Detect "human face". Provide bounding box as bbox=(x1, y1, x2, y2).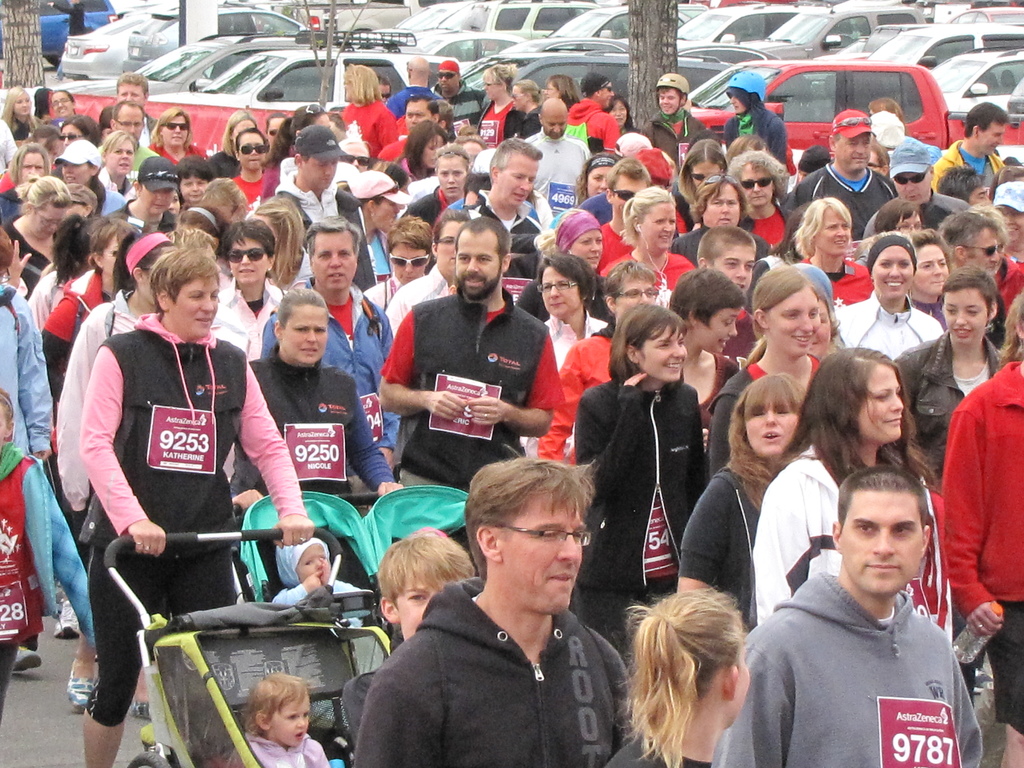
bbox=(420, 132, 449, 171).
